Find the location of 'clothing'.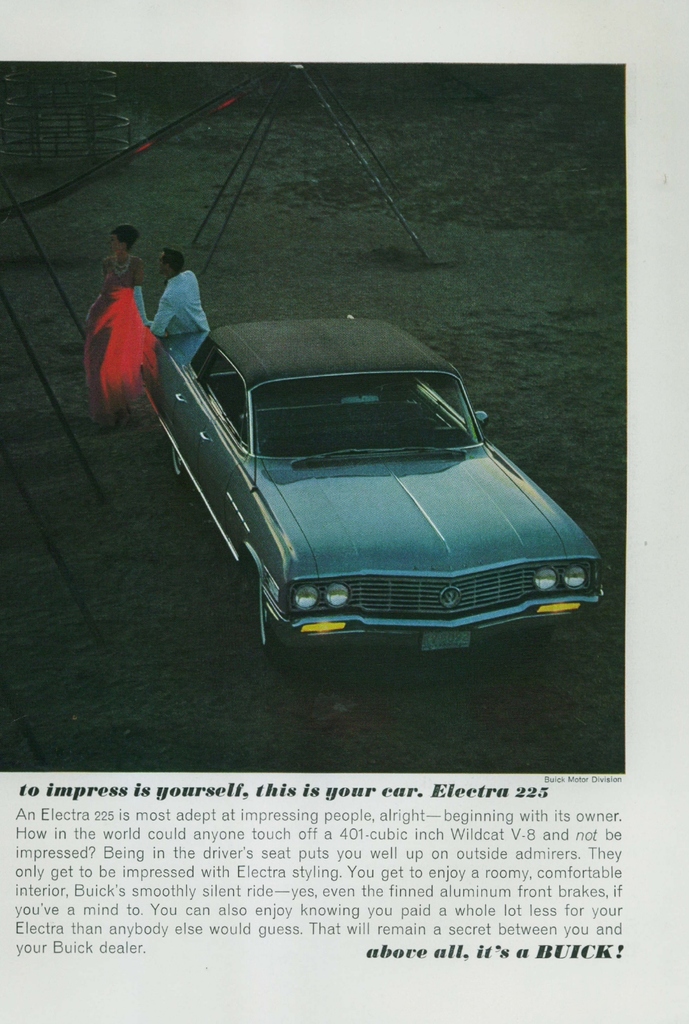
Location: crop(87, 250, 152, 422).
